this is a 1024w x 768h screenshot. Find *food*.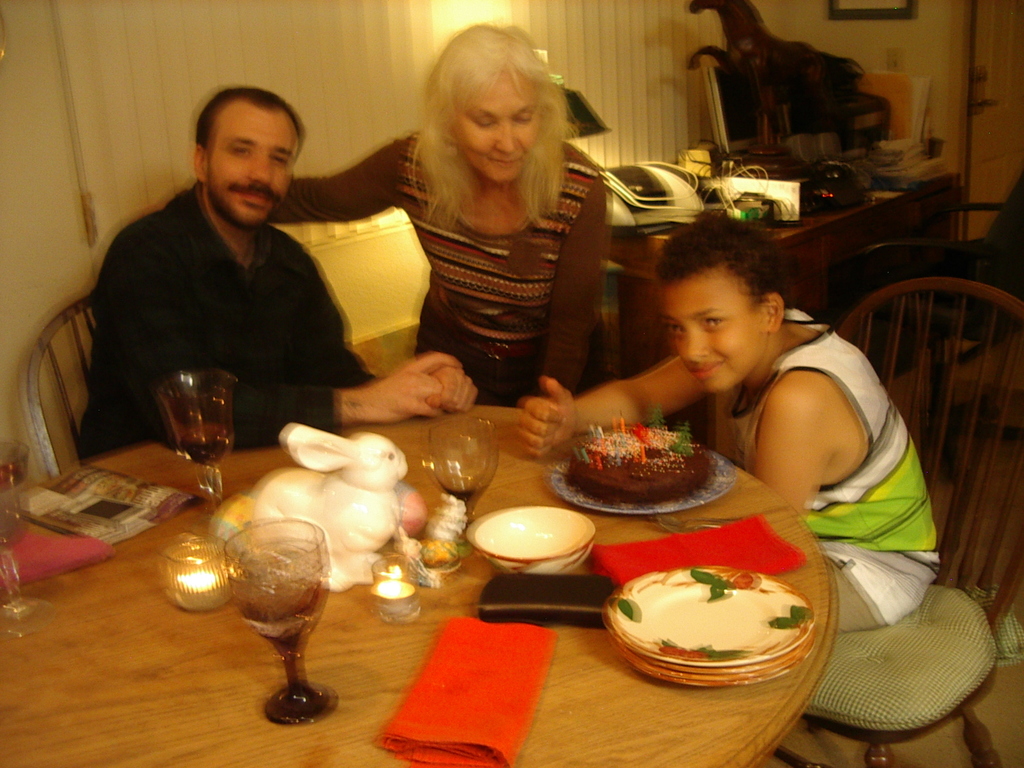
Bounding box: bbox=(579, 424, 723, 515).
